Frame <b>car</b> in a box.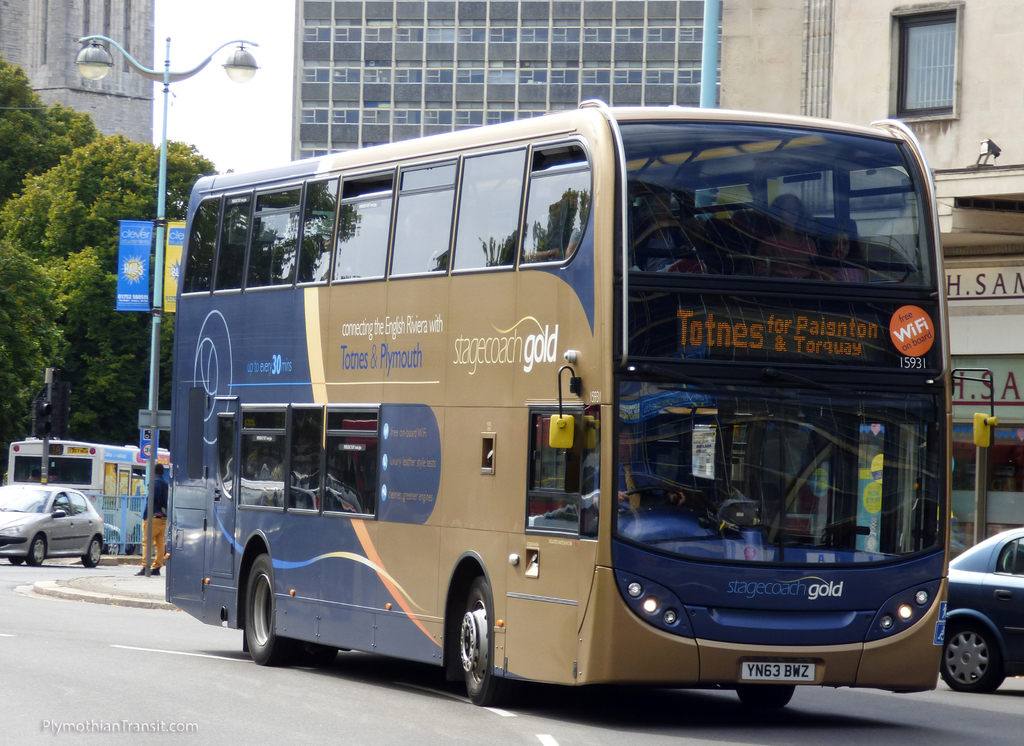
BBox(942, 525, 1023, 695).
